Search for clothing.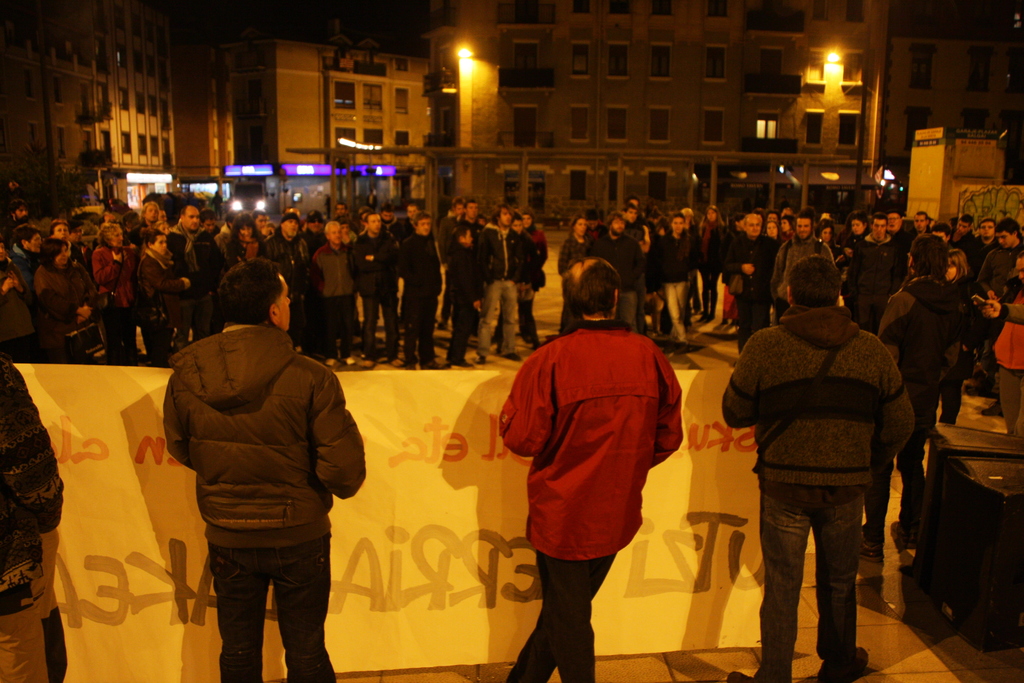
Found at rect(508, 288, 530, 363).
